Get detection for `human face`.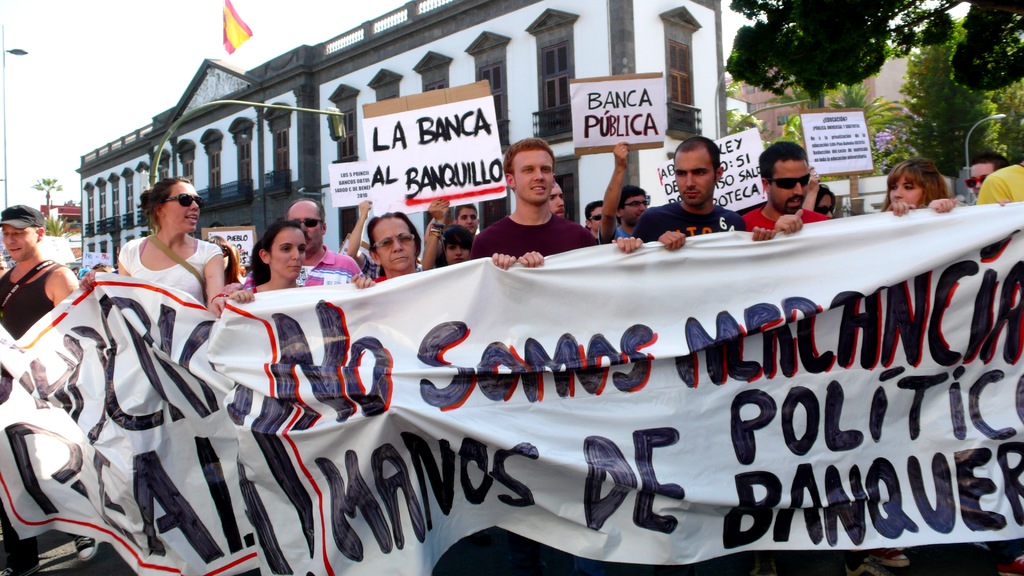
Detection: bbox=(888, 178, 924, 211).
